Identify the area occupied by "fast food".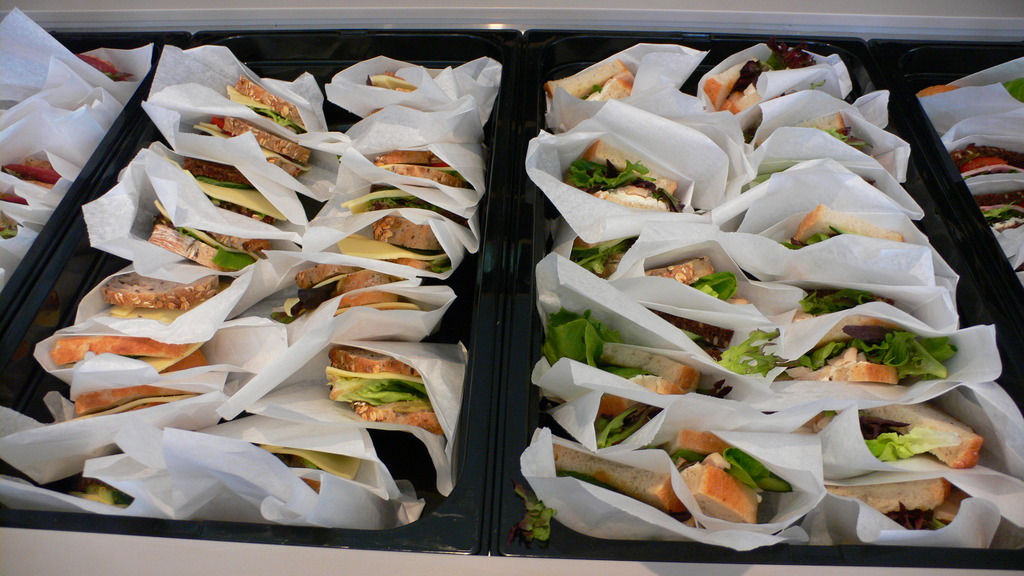
Area: <bbox>965, 196, 1023, 230</bbox>.
